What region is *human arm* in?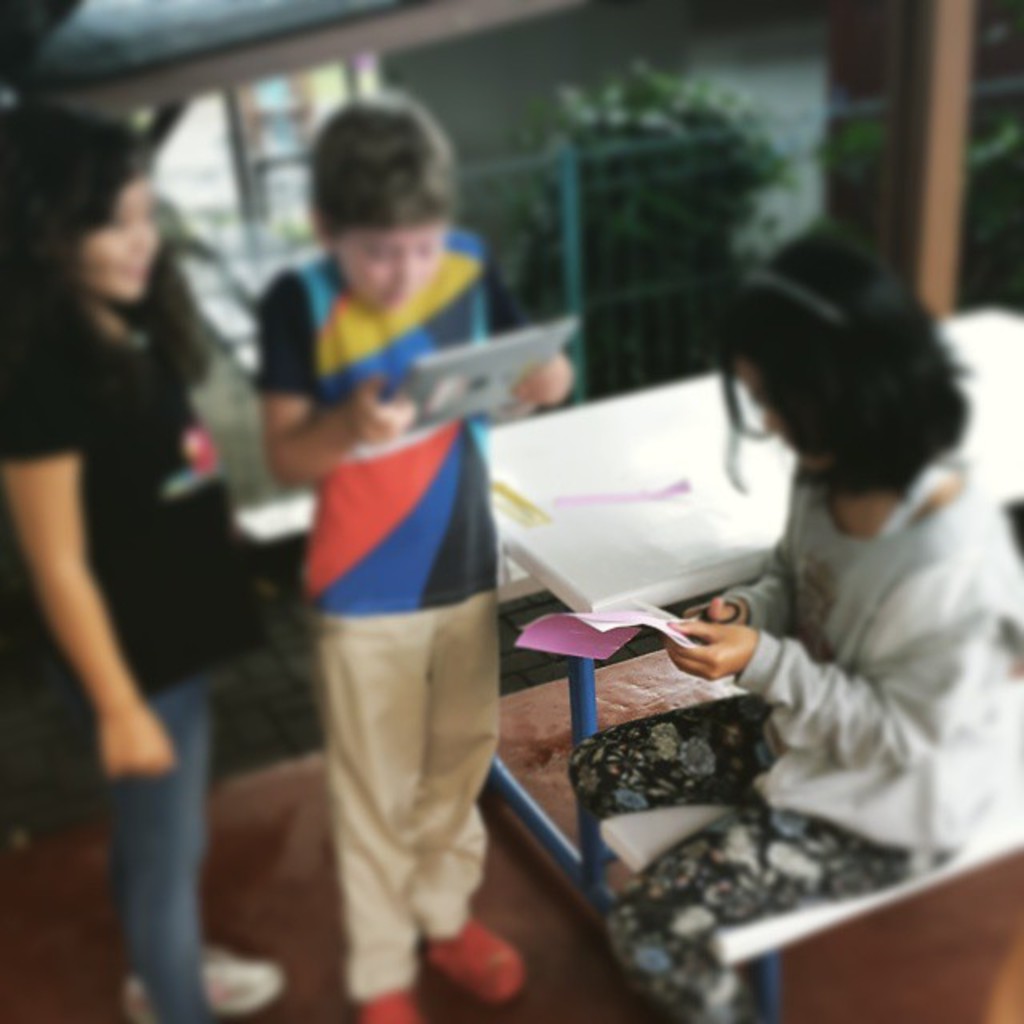
bbox=[682, 502, 1022, 862].
